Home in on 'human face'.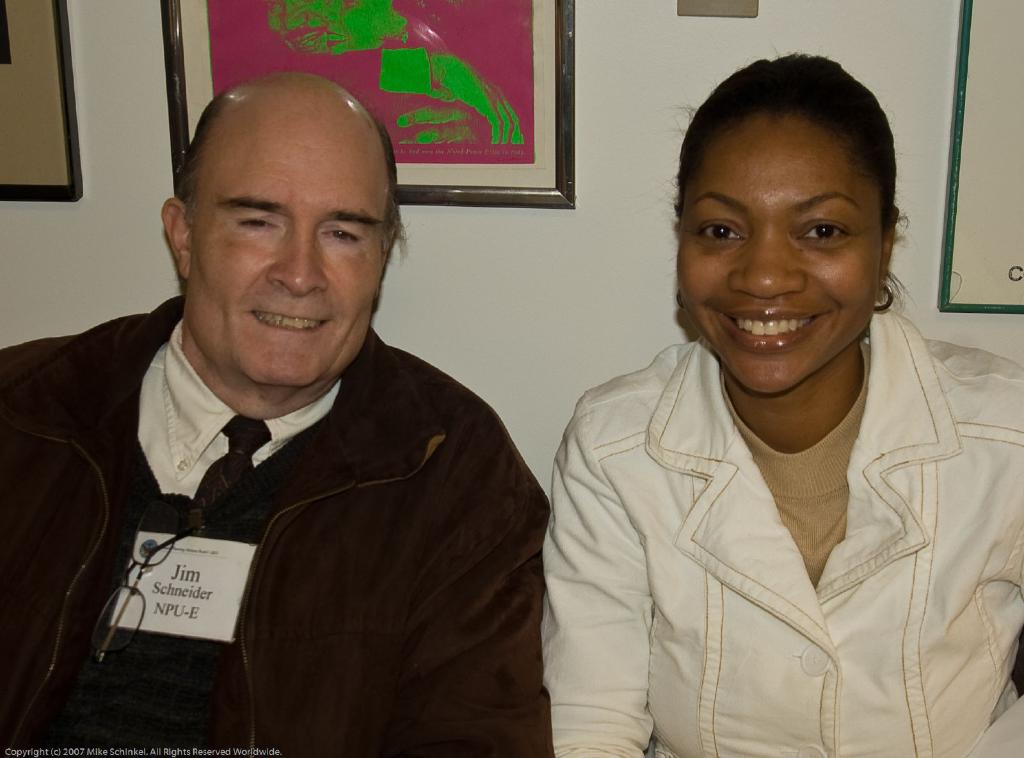
Homed in at 676:115:876:397.
